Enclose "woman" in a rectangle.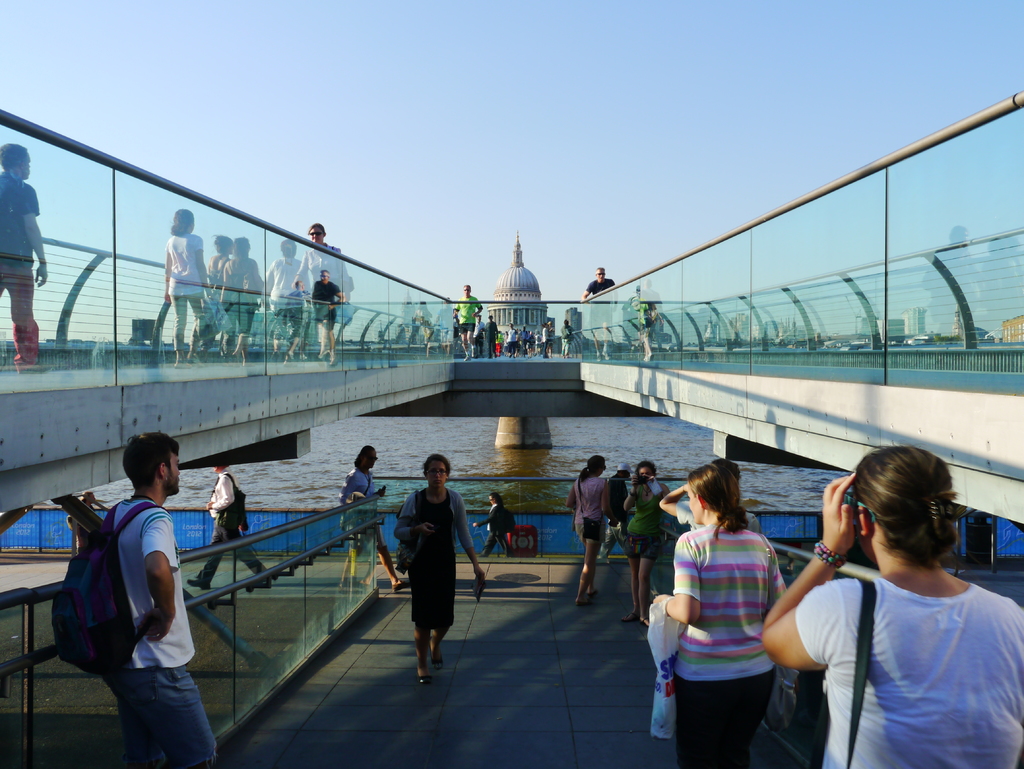
Rect(657, 463, 785, 768).
